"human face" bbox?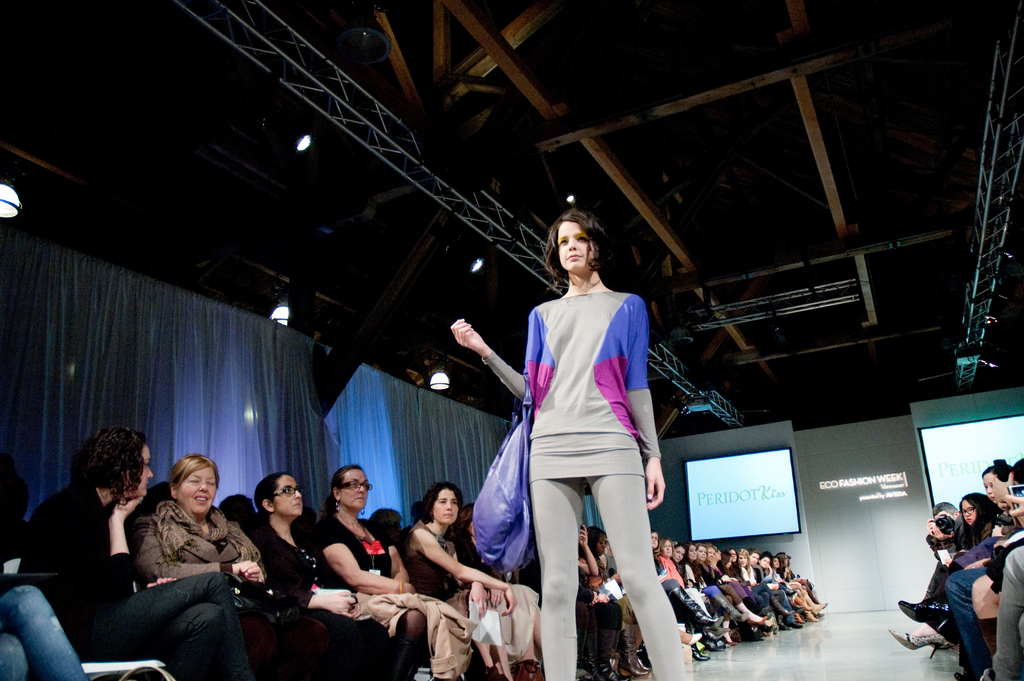
{"x1": 139, "y1": 445, "x2": 157, "y2": 498}
